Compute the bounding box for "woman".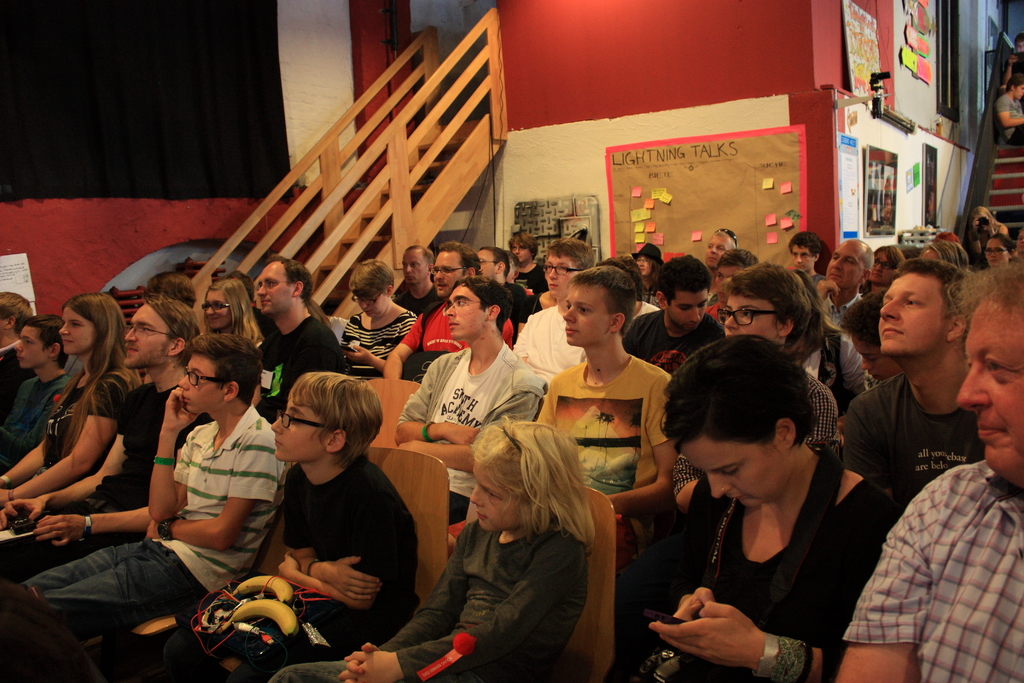
region(974, 235, 1022, 284).
